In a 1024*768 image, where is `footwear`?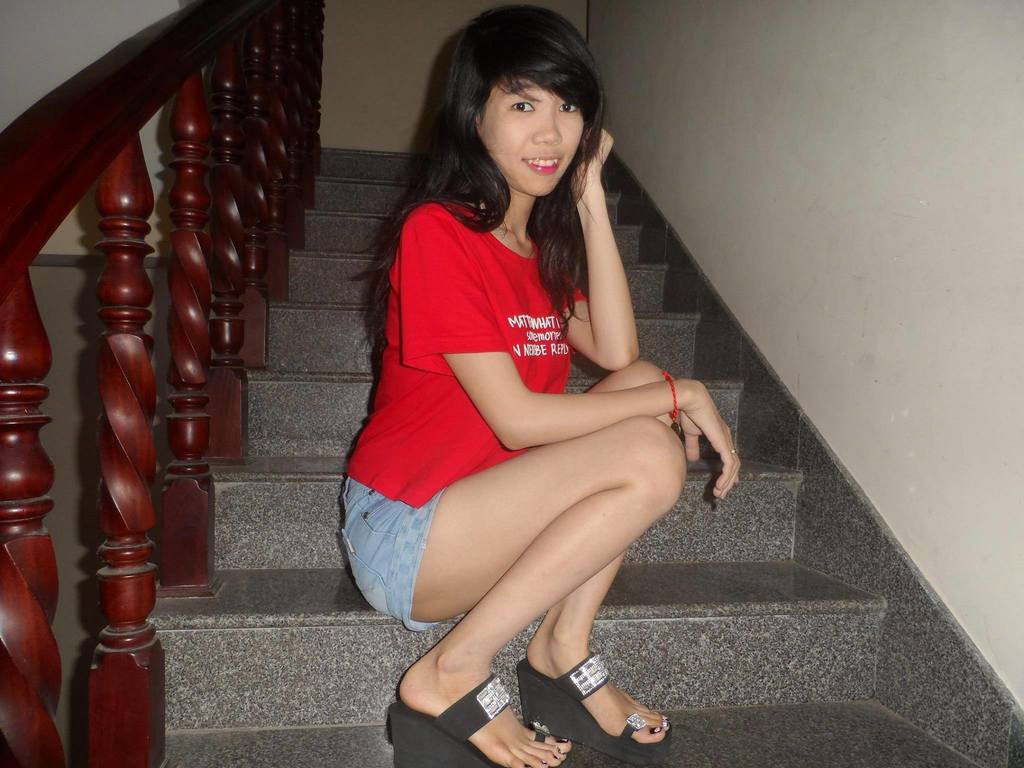
{"x1": 392, "y1": 678, "x2": 493, "y2": 767}.
